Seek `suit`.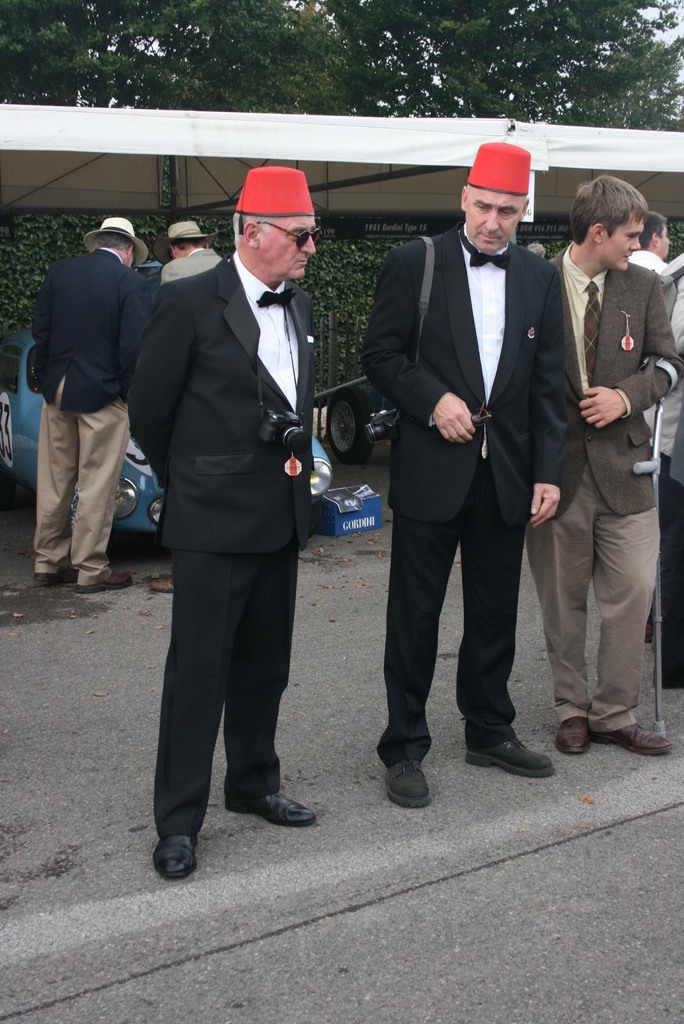
30/246/155/586.
